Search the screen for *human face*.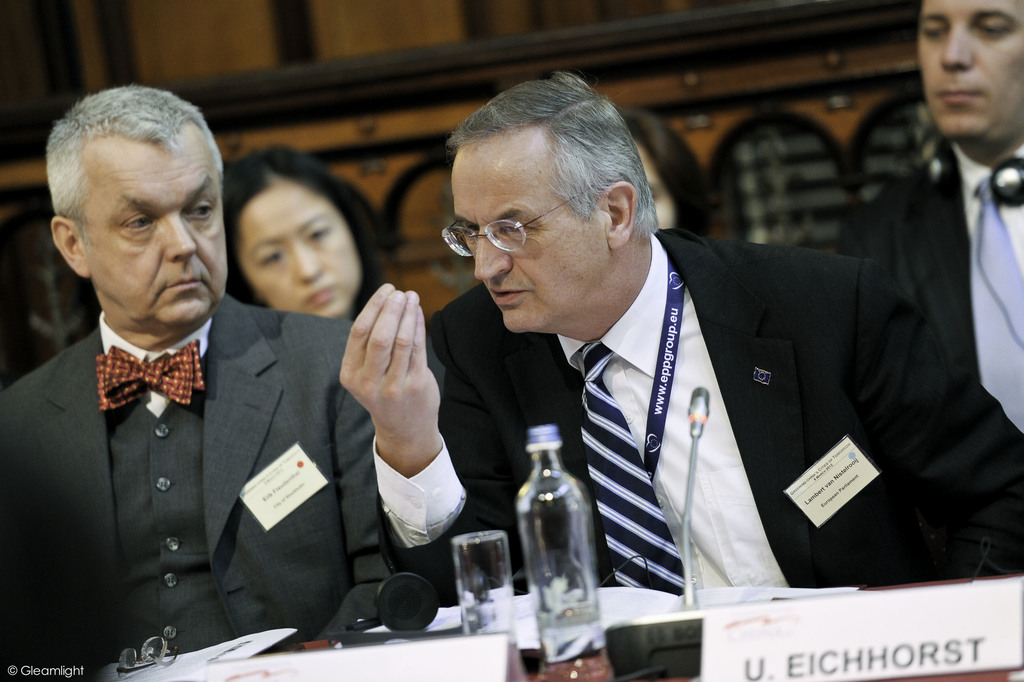
Found at pyautogui.locateOnScreen(454, 153, 610, 332).
